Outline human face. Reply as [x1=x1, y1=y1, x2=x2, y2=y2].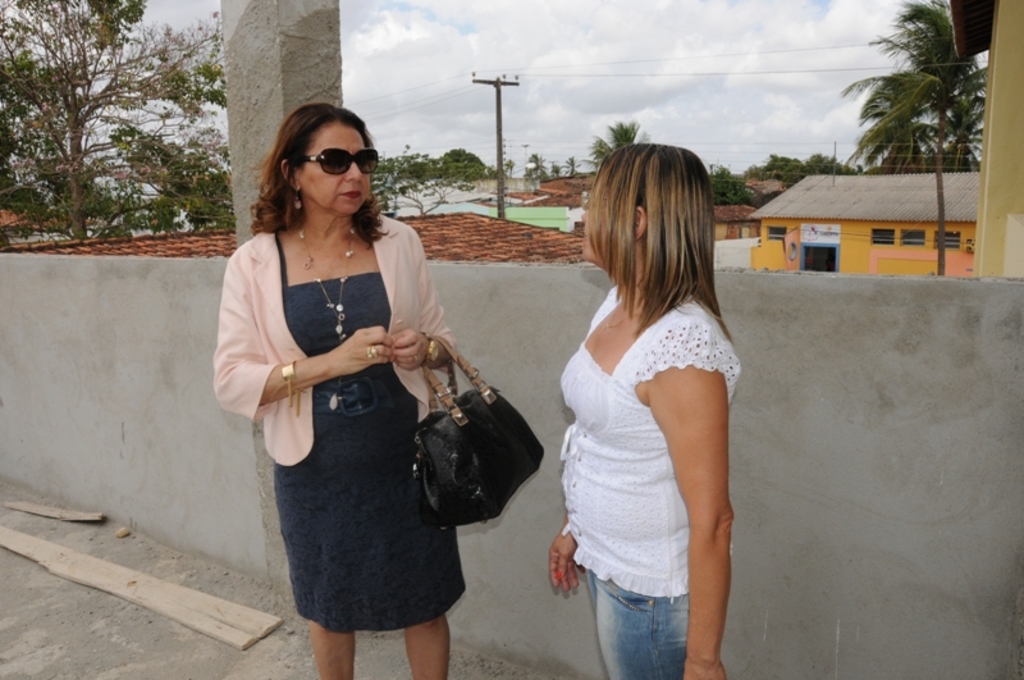
[x1=580, y1=178, x2=621, y2=256].
